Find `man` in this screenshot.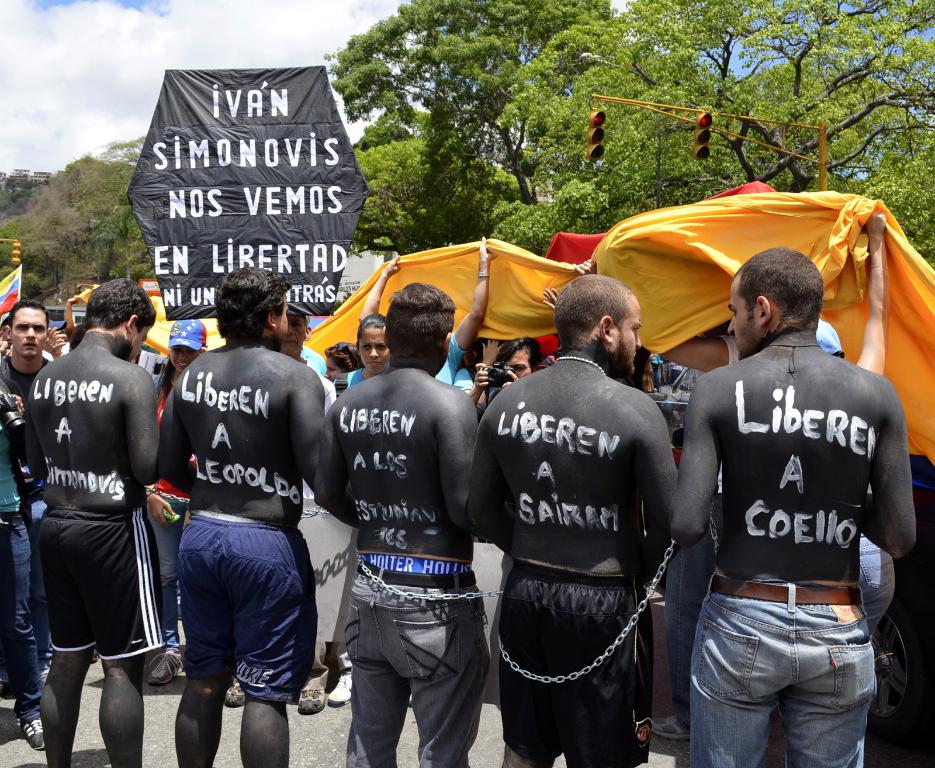
The bounding box for `man` is pyautogui.locateOnScreen(153, 263, 339, 767).
